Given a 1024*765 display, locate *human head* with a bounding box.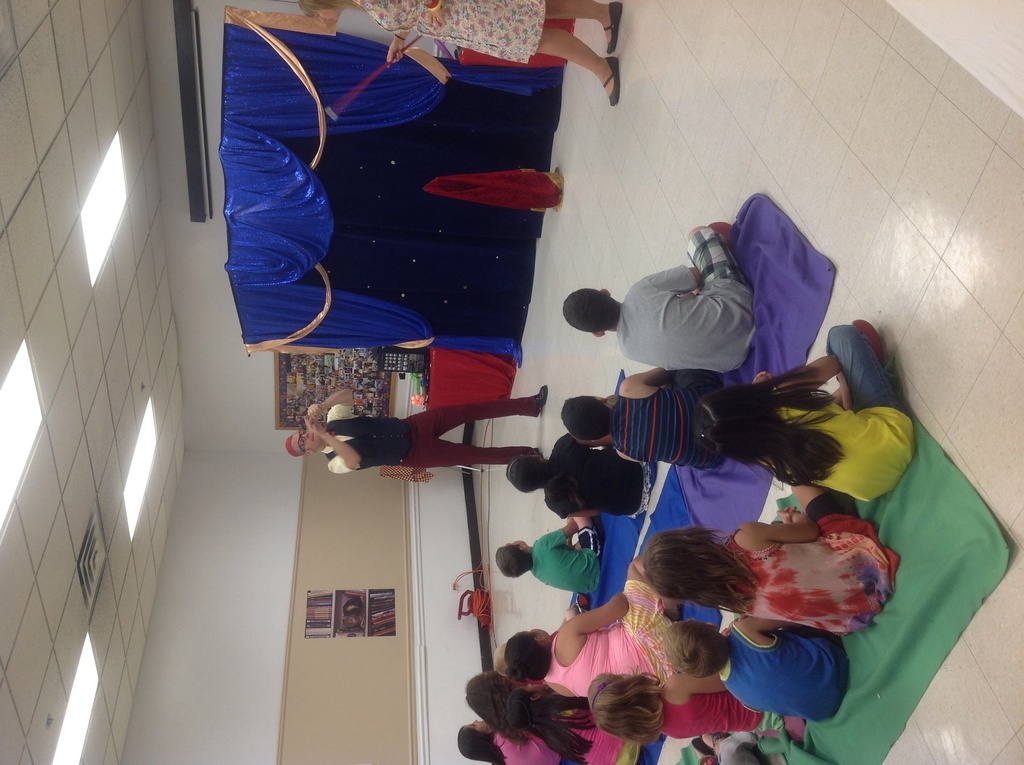
Located: <box>646,529,708,606</box>.
